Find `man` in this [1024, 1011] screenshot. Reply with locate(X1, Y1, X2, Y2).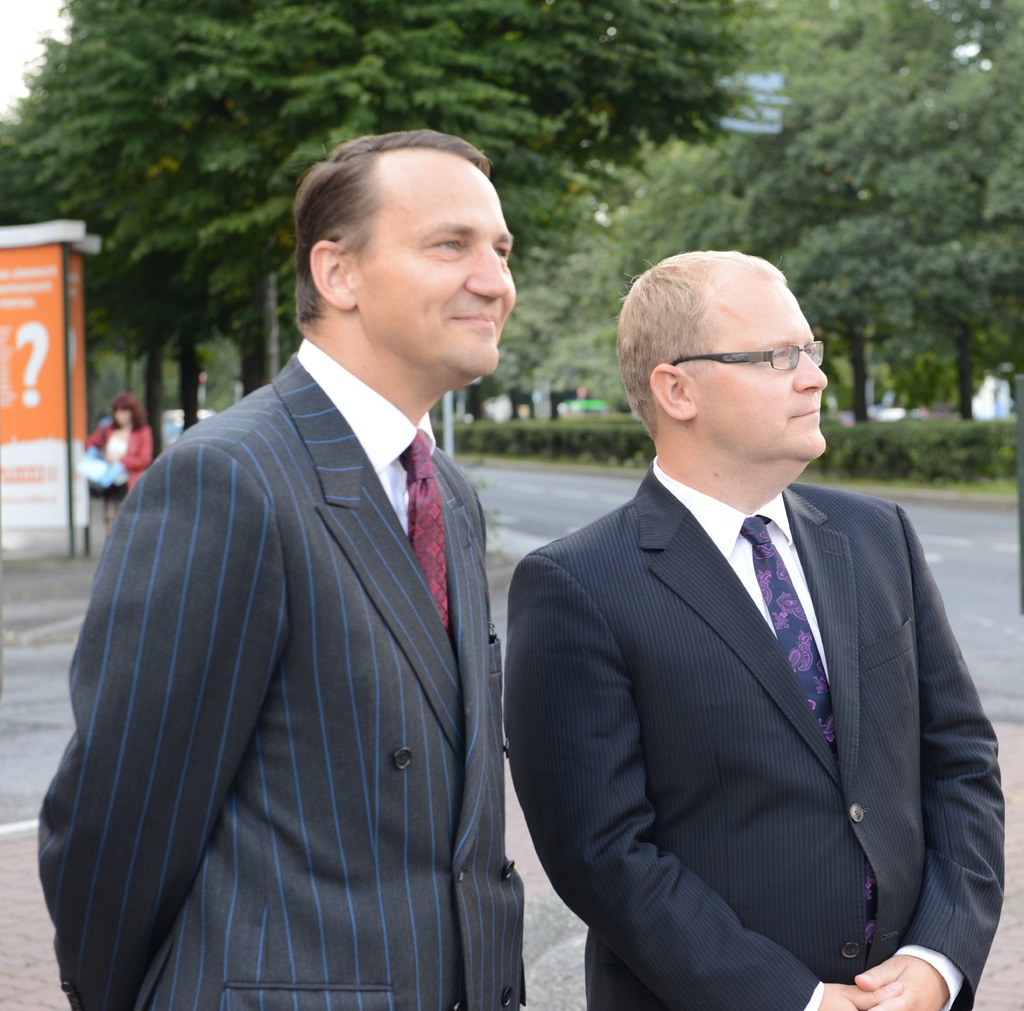
locate(74, 122, 551, 1010).
